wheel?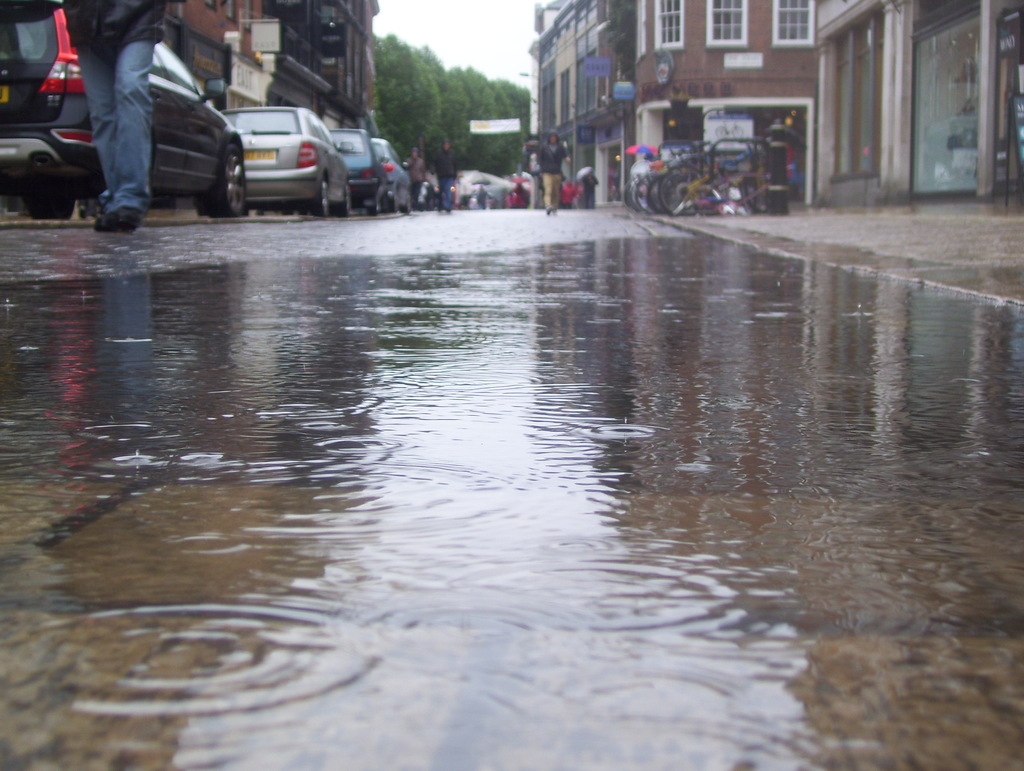
<bbox>339, 188, 350, 215</bbox>
